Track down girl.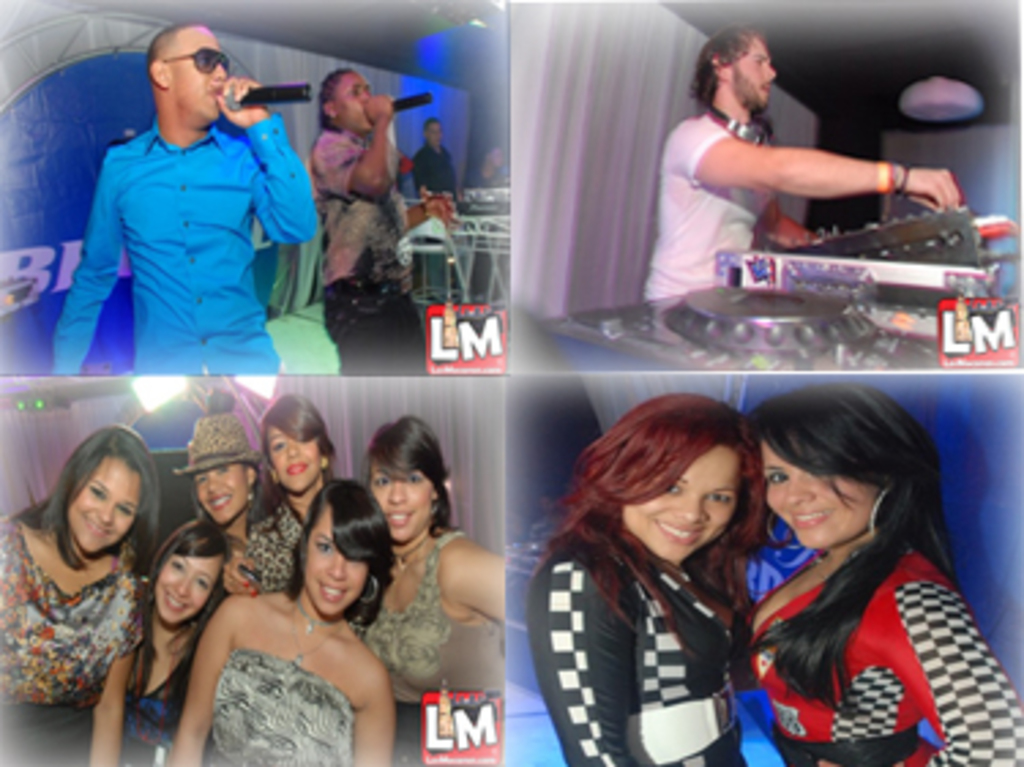
Tracked to (left=355, top=412, right=508, bottom=764).
